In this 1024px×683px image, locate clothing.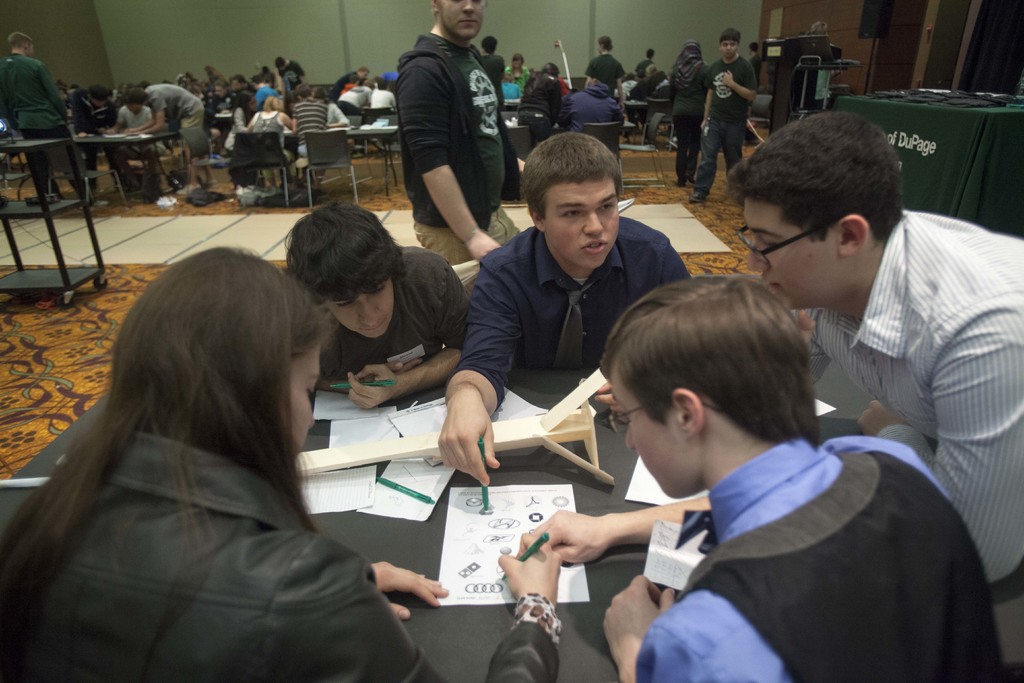
Bounding box: <bbox>800, 200, 1023, 591</bbox>.
